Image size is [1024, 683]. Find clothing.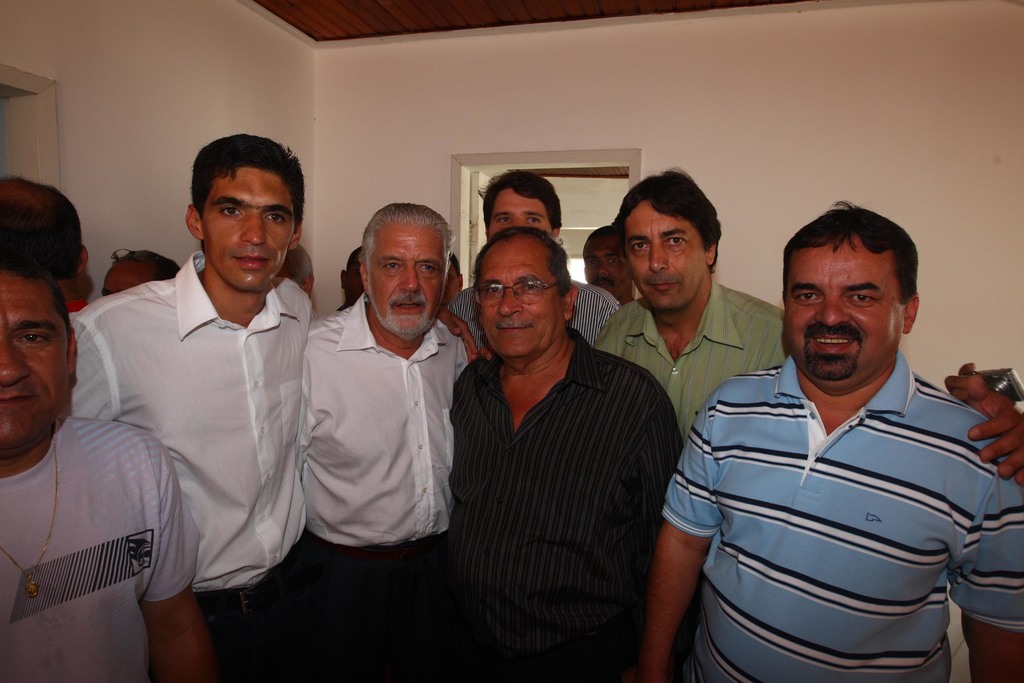
select_region(433, 332, 707, 682).
